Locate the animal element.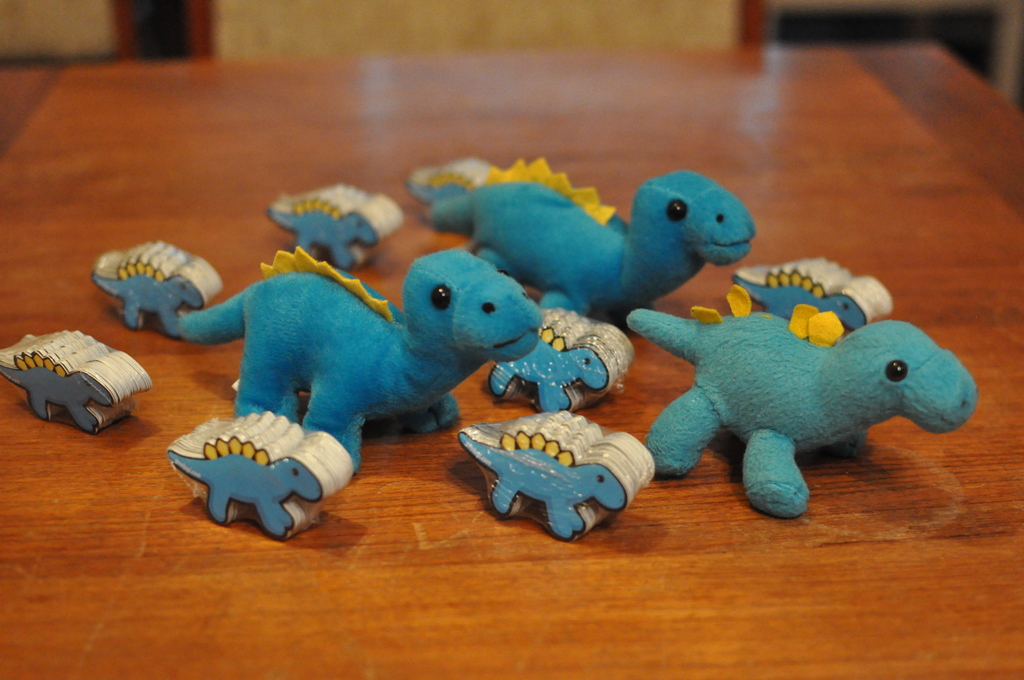
Element bbox: detection(728, 255, 897, 336).
